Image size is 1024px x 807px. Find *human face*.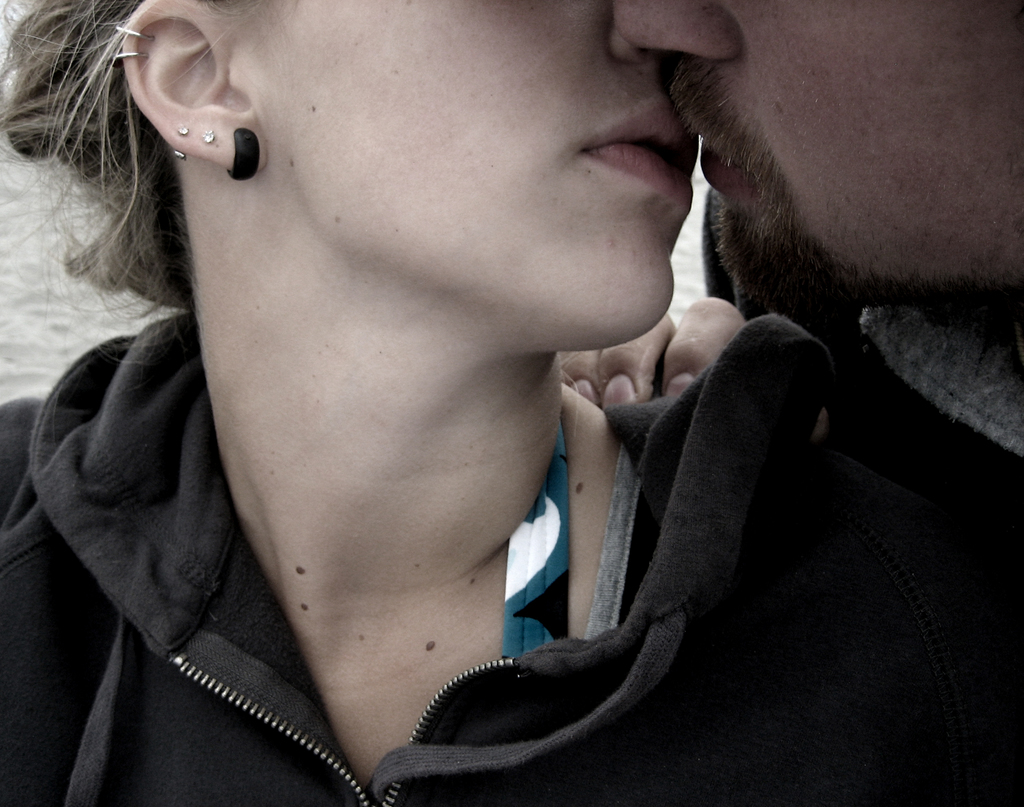
[left=615, top=0, right=1023, bottom=287].
